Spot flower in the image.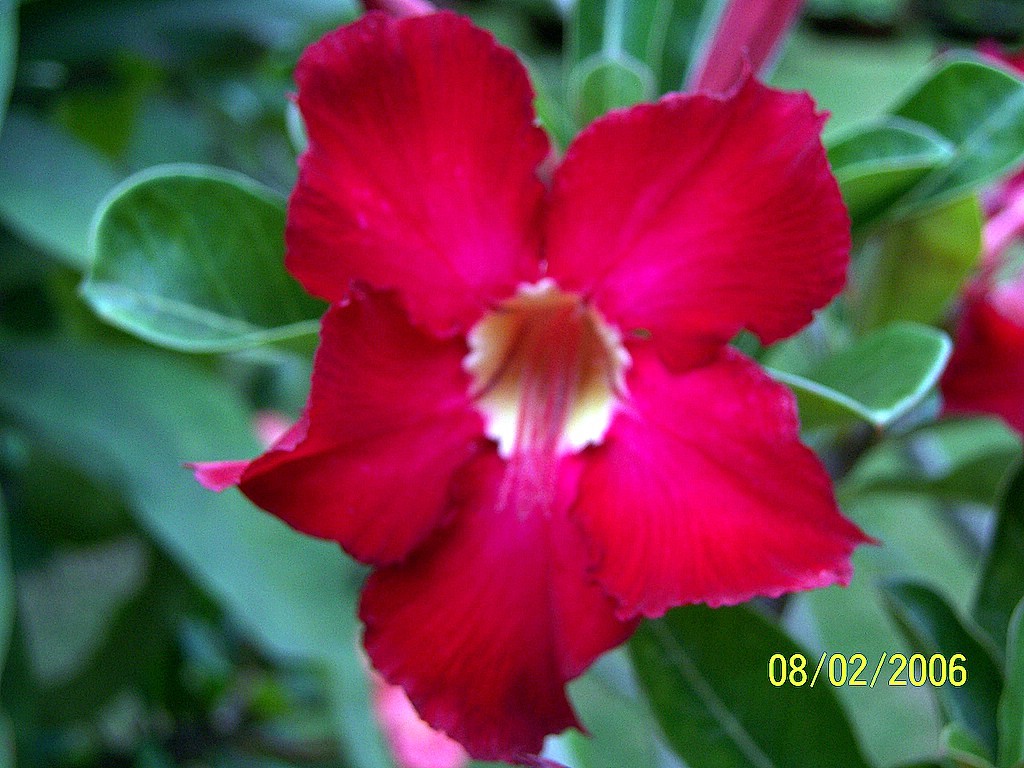
flower found at (674,0,812,98).
